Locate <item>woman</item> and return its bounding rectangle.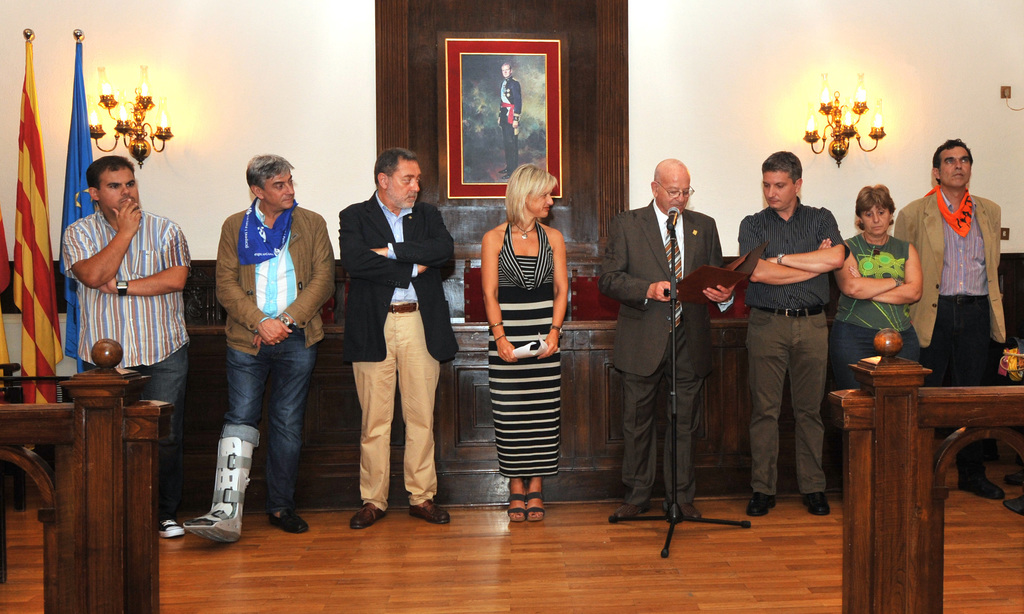
rect(472, 146, 585, 519).
